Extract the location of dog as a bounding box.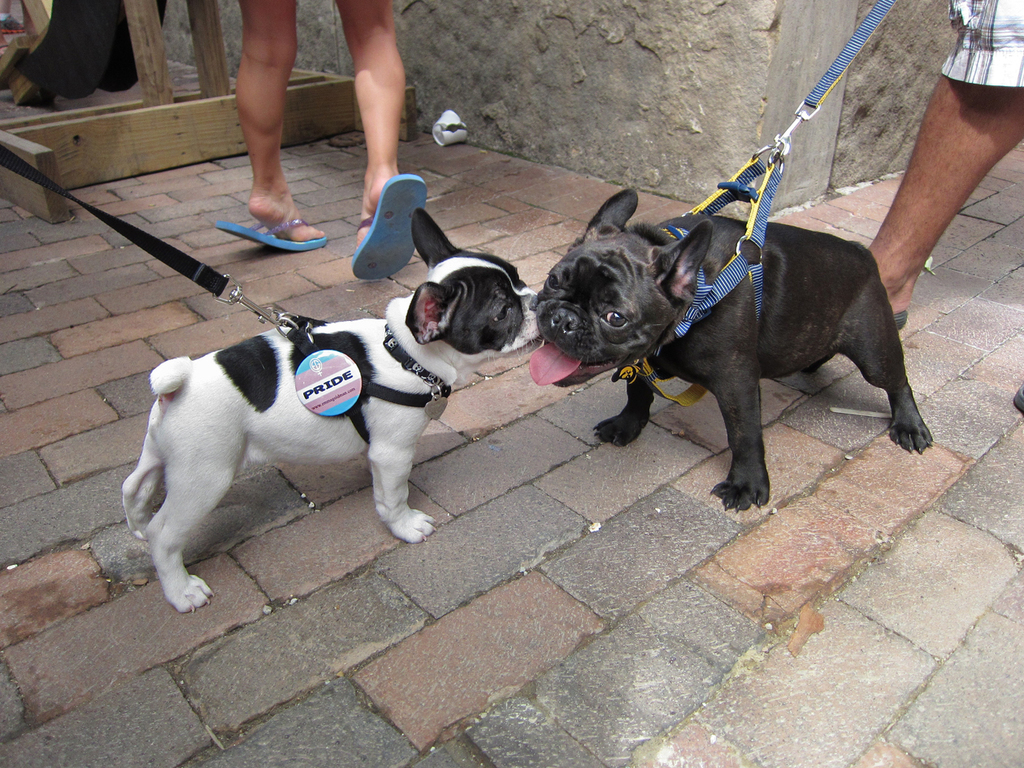
detection(119, 209, 540, 615).
